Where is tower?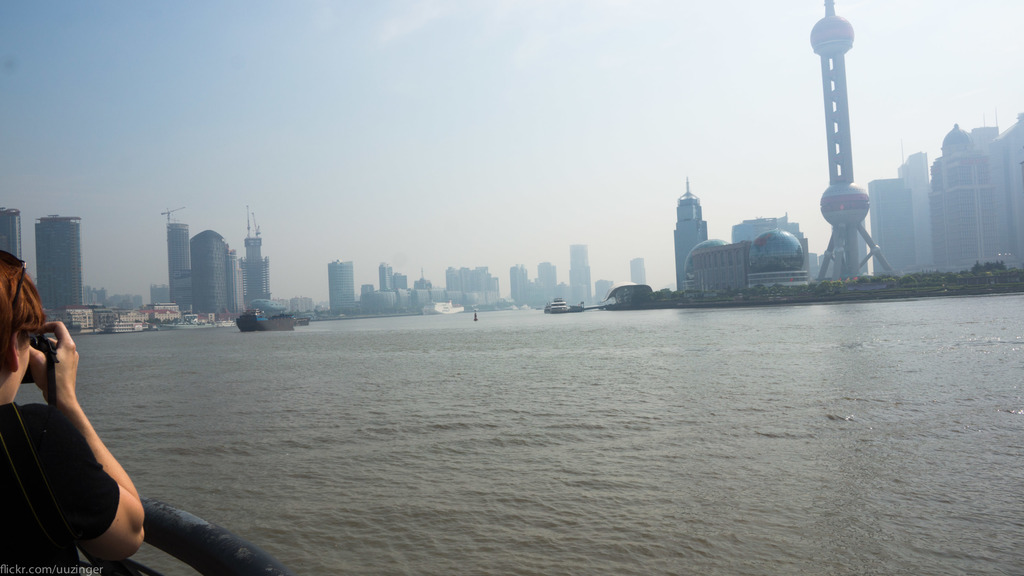
801,0,899,284.
